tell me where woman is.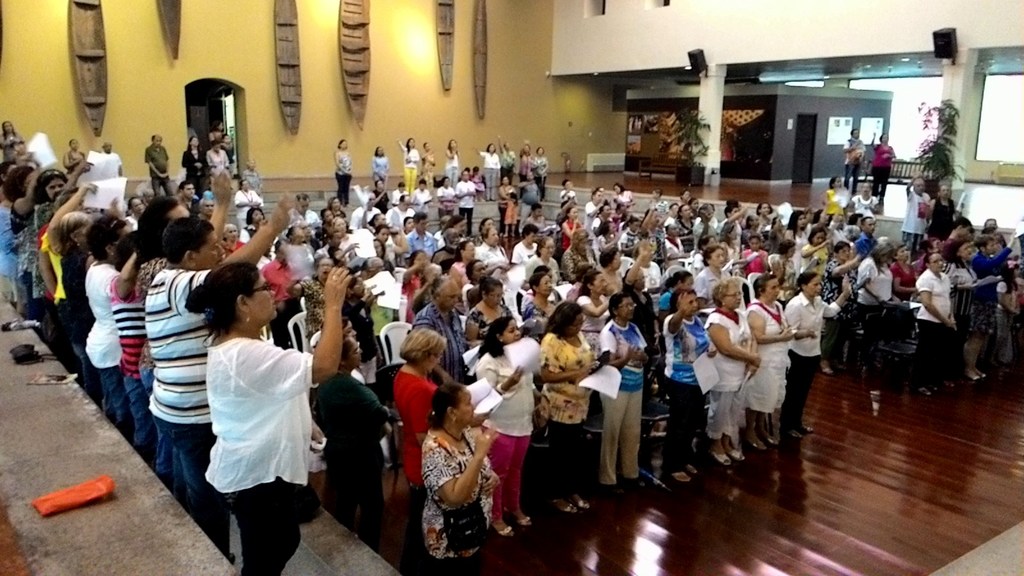
woman is at select_region(77, 216, 140, 436).
